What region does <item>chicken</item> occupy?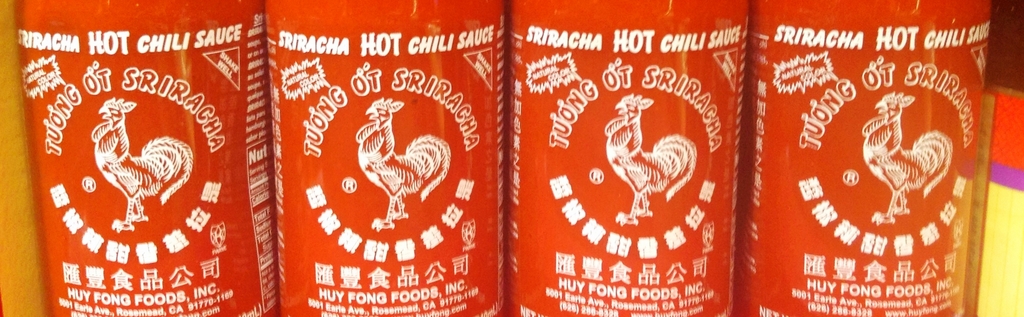
(x1=597, y1=92, x2=692, y2=226).
